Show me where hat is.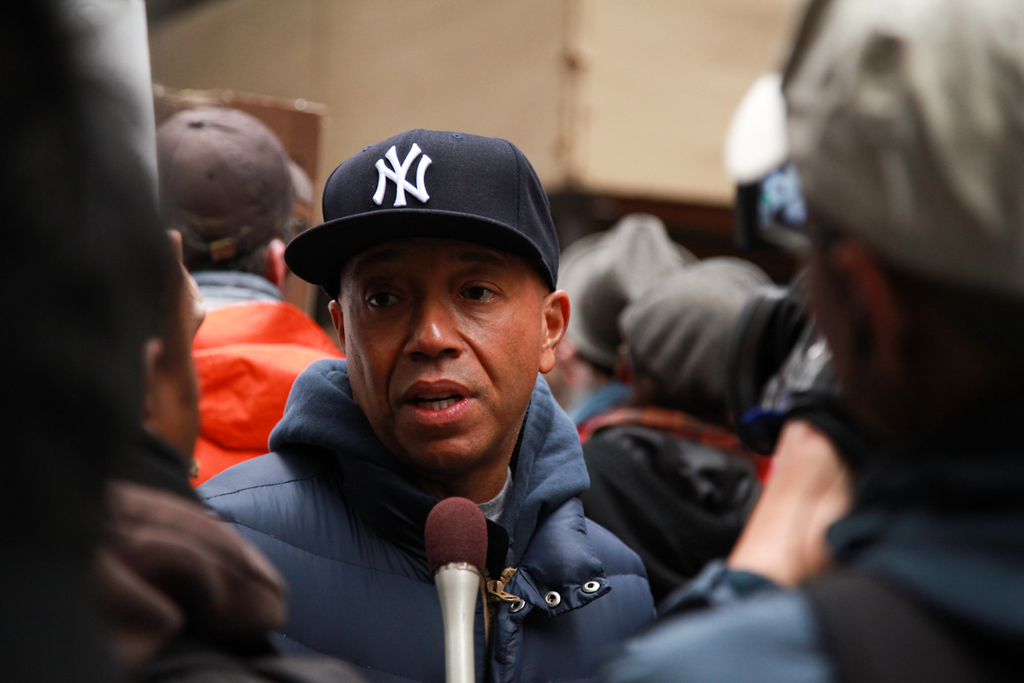
hat is at (284,122,562,293).
